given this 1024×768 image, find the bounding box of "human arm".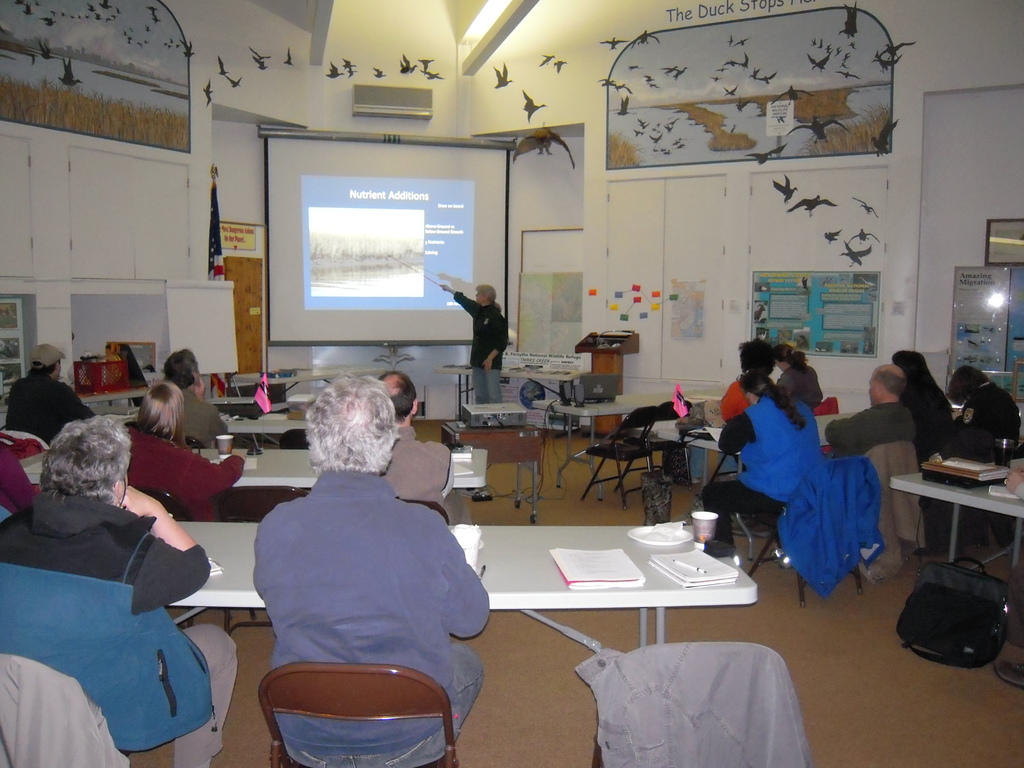
select_region(60, 384, 99, 431).
